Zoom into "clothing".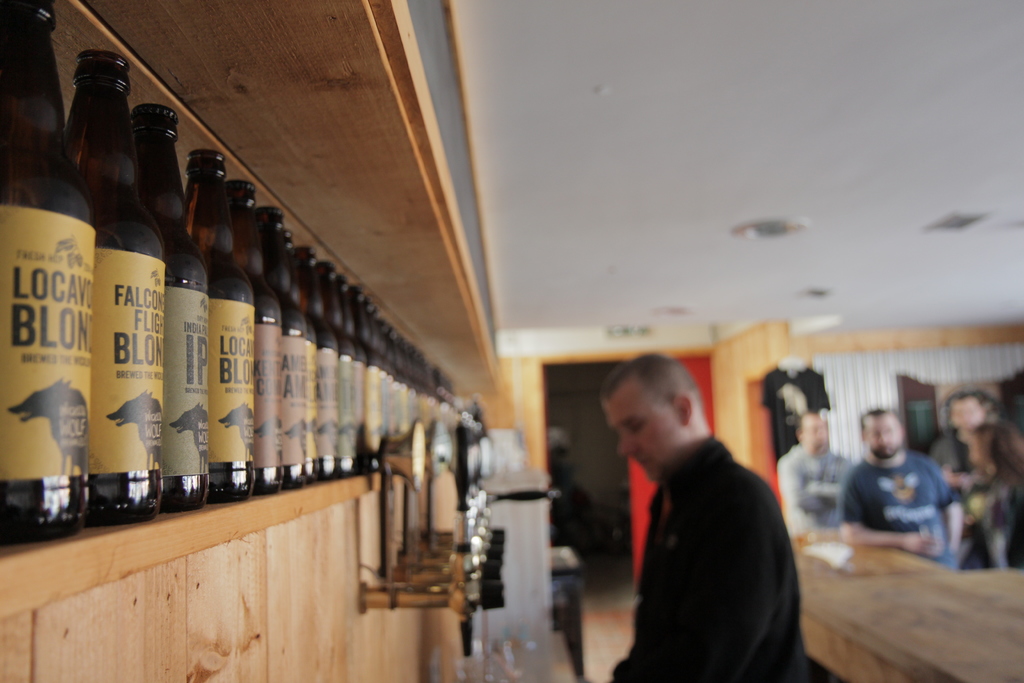
Zoom target: left=588, top=395, right=814, bottom=682.
